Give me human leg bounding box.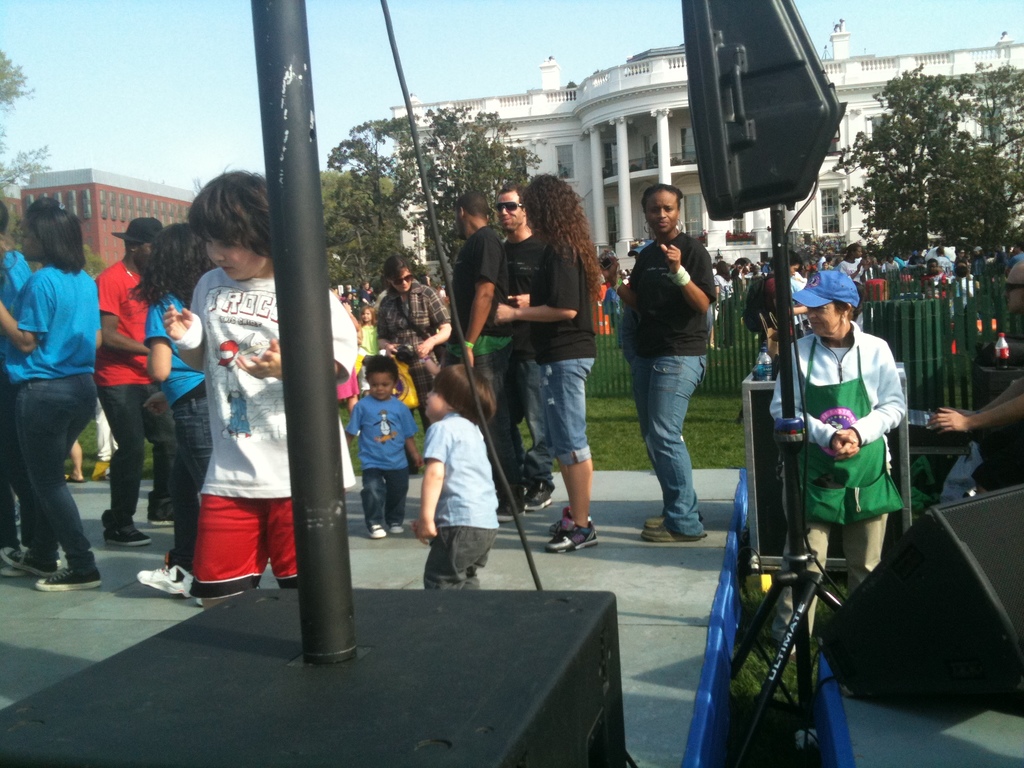
bbox=[138, 412, 175, 522].
